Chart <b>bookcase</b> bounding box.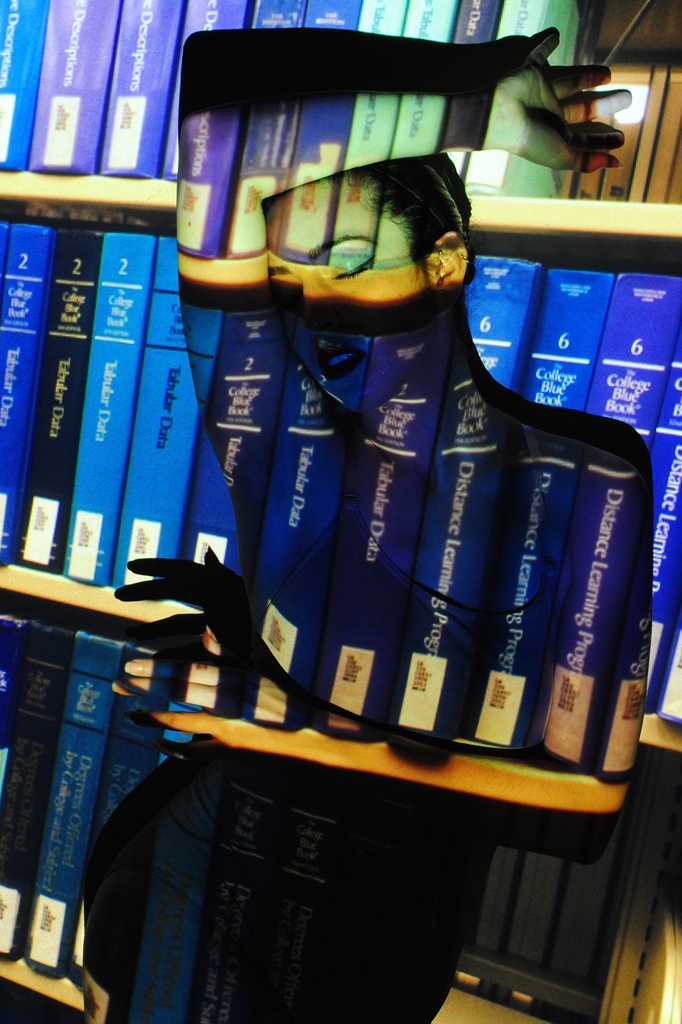
Charted: 9 11 216 641.
